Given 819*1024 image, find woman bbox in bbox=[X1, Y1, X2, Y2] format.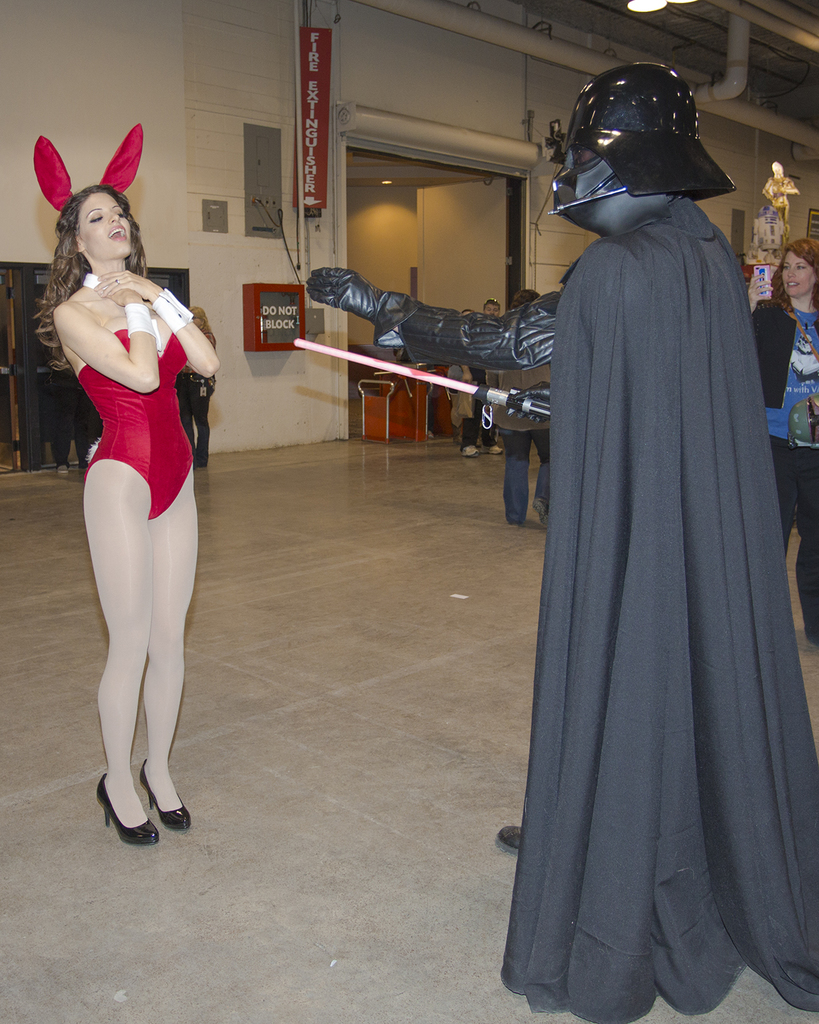
bbox=[52, 116, 207, 821].
